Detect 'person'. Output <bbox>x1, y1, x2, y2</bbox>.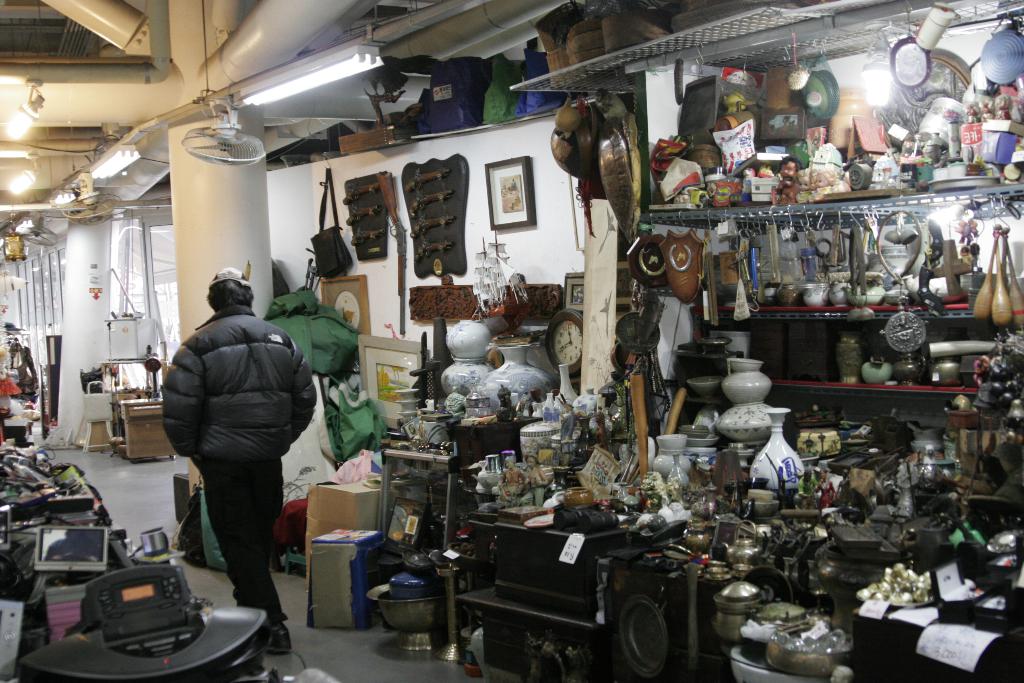
<bbox>152, 251, 309, 652</bbox>.
